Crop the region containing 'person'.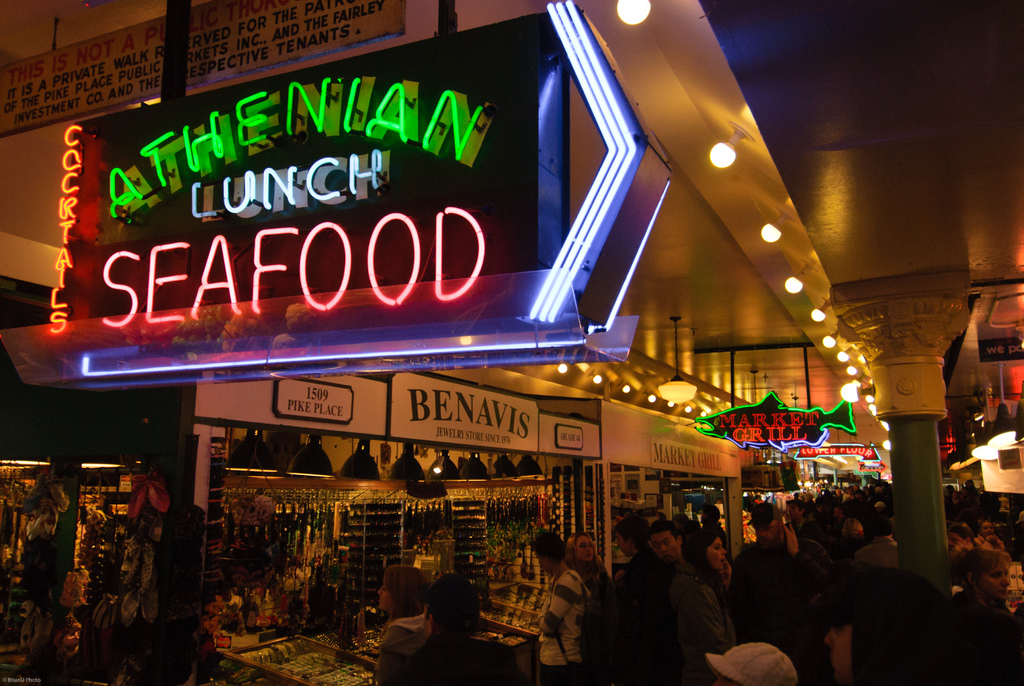
Crop region: {"x1": 944, "y1": 550, "x2": 1011, "y2": 685}.
